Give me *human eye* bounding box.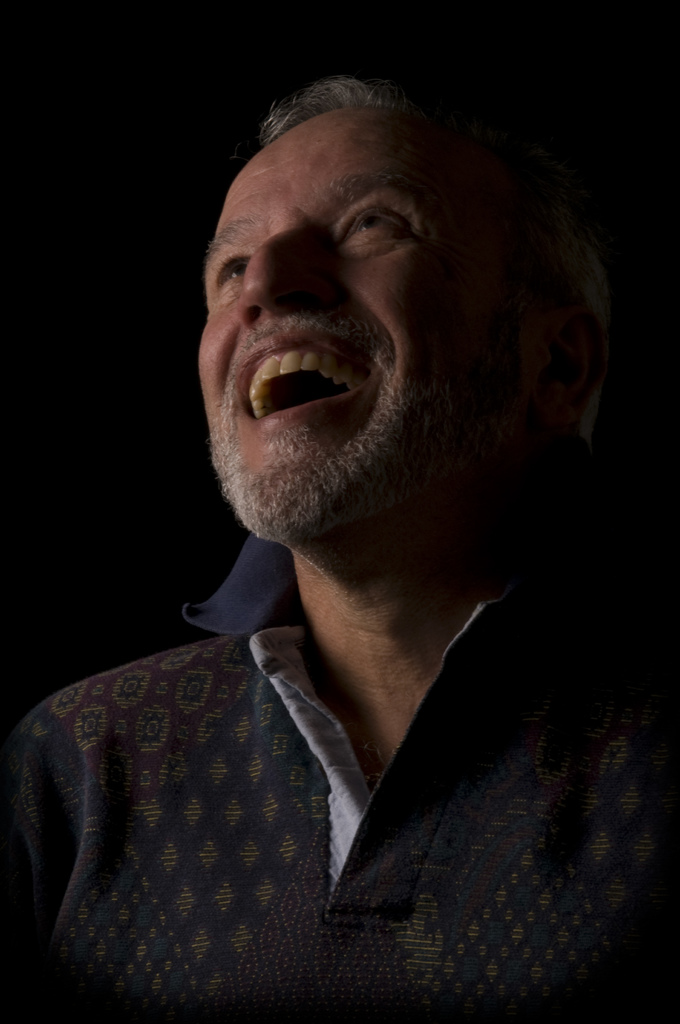
{"x1": 339, "y1": 190, "x2": 424, "y2": 256}.
